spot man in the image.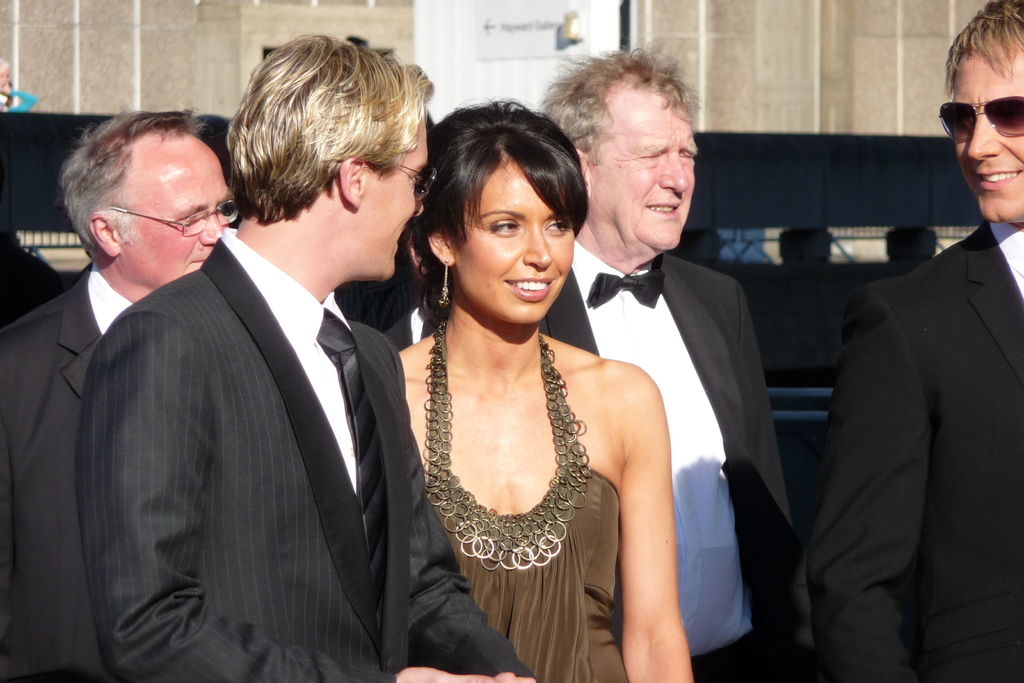
man found at l=568, t=72, r=783, b=671.
